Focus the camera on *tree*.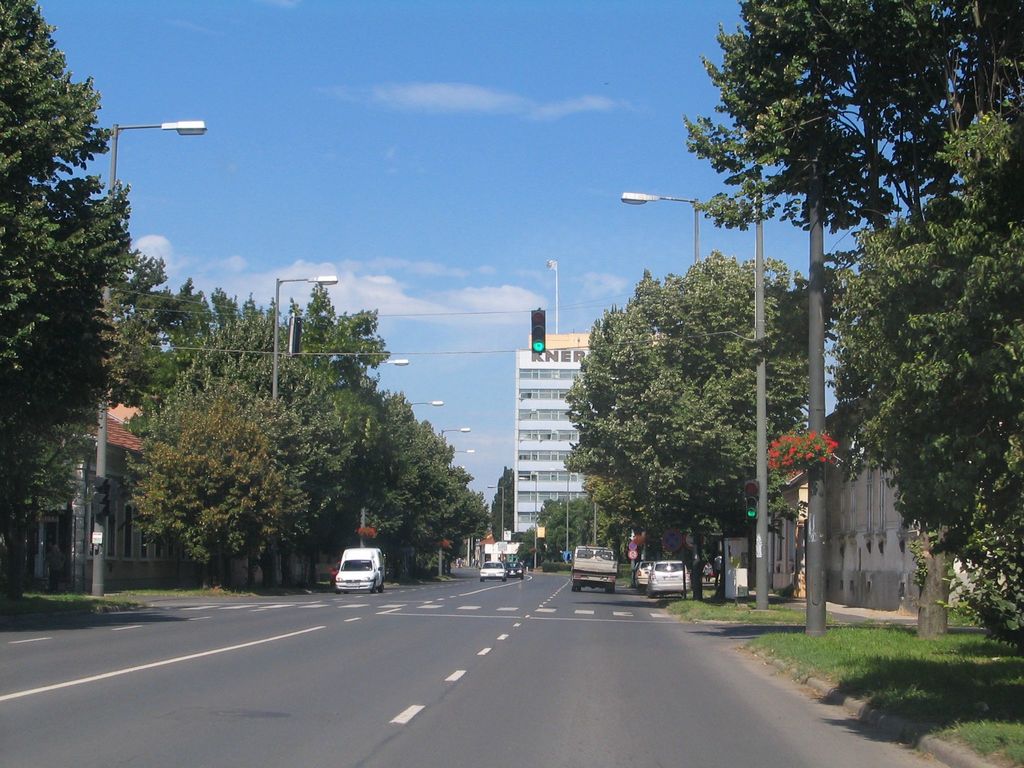
Focus region: rect(684, 1, 1023, 653).
